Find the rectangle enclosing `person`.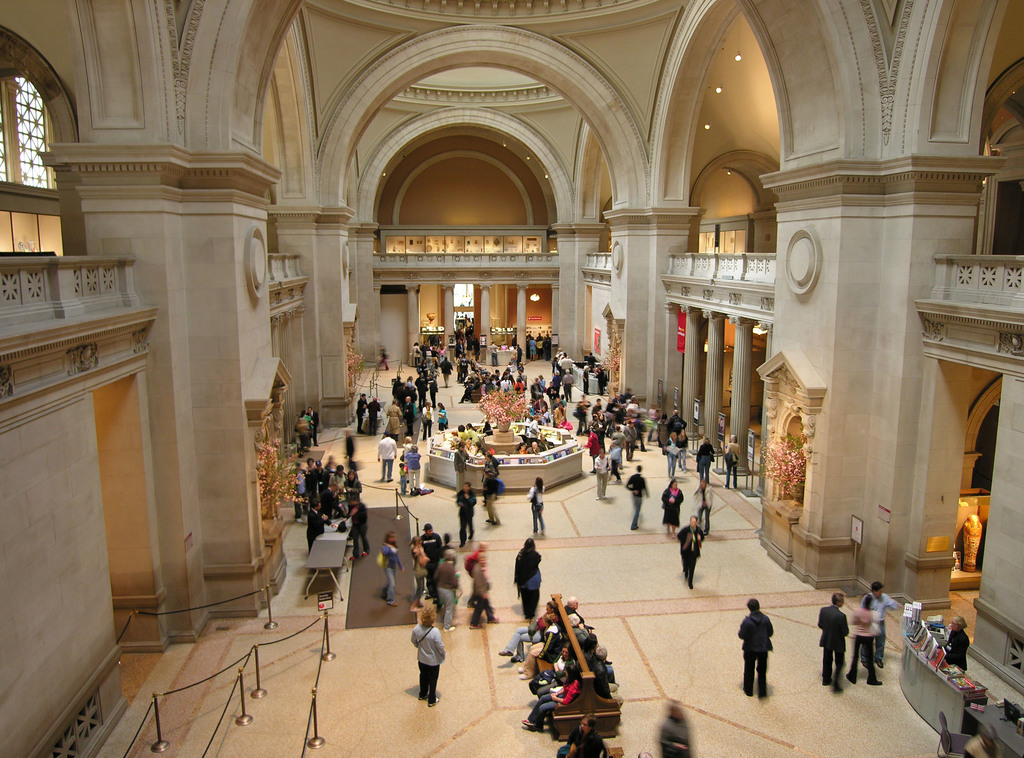
<bbox>401, 606, 445, 717</bbox>.
